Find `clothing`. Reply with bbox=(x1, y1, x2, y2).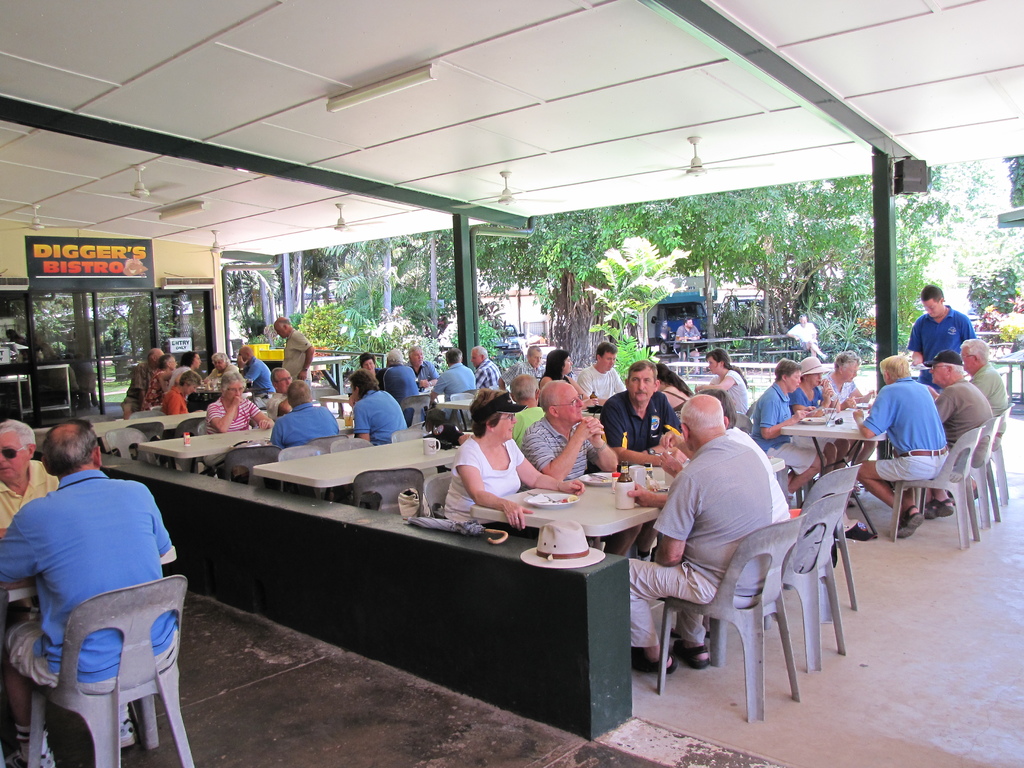
bbox=(204, 398, 262, 465).
